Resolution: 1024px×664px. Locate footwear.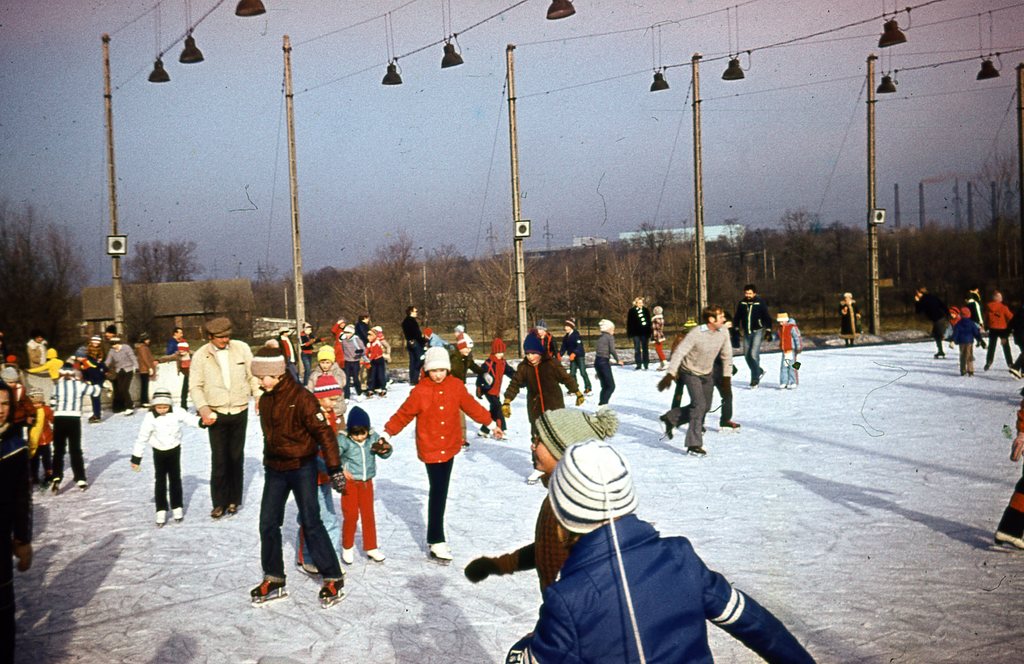
bbox=[966, 370, 974, 374].
